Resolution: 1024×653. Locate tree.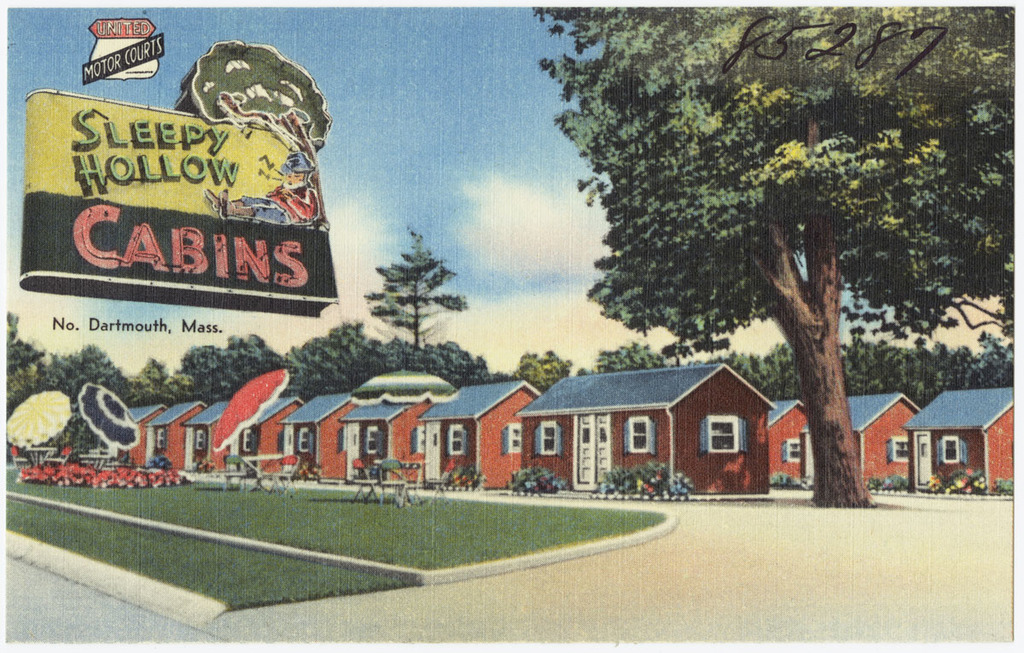
[49, 335, 146, 446].
